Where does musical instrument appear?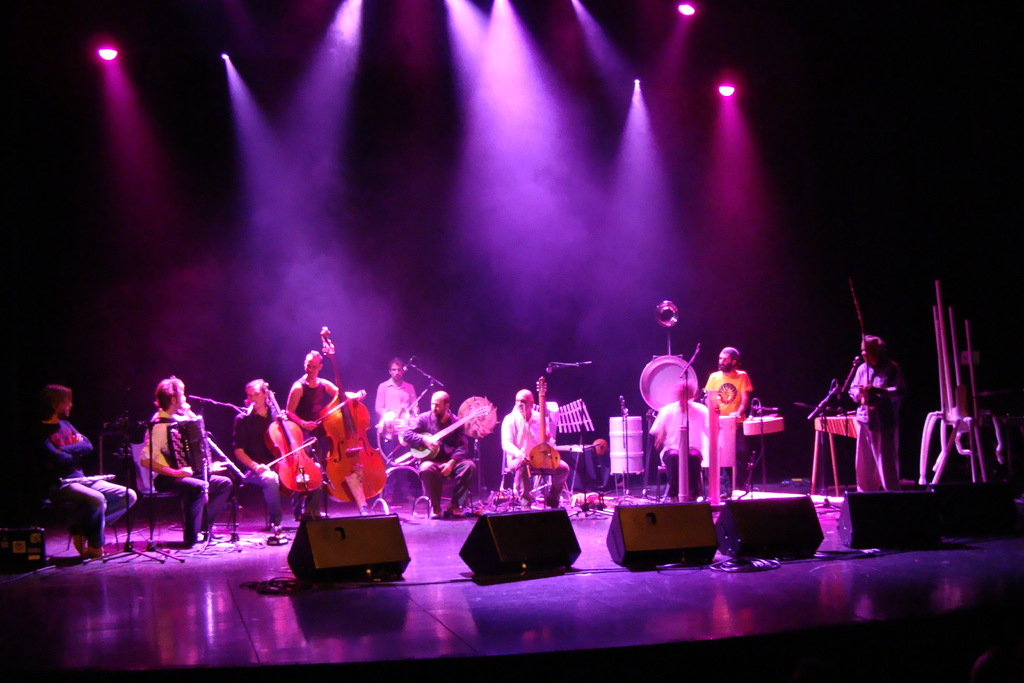
Appears at 253/380/326/498.
